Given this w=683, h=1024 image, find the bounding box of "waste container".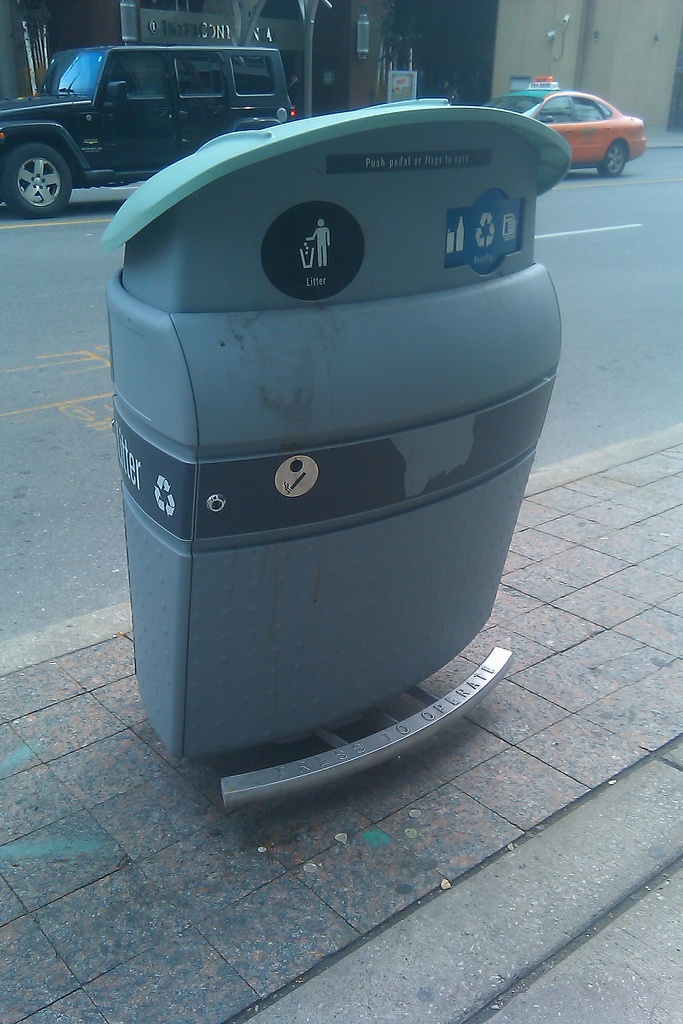
x1=95 y1=119 x2=575 y2=786.
